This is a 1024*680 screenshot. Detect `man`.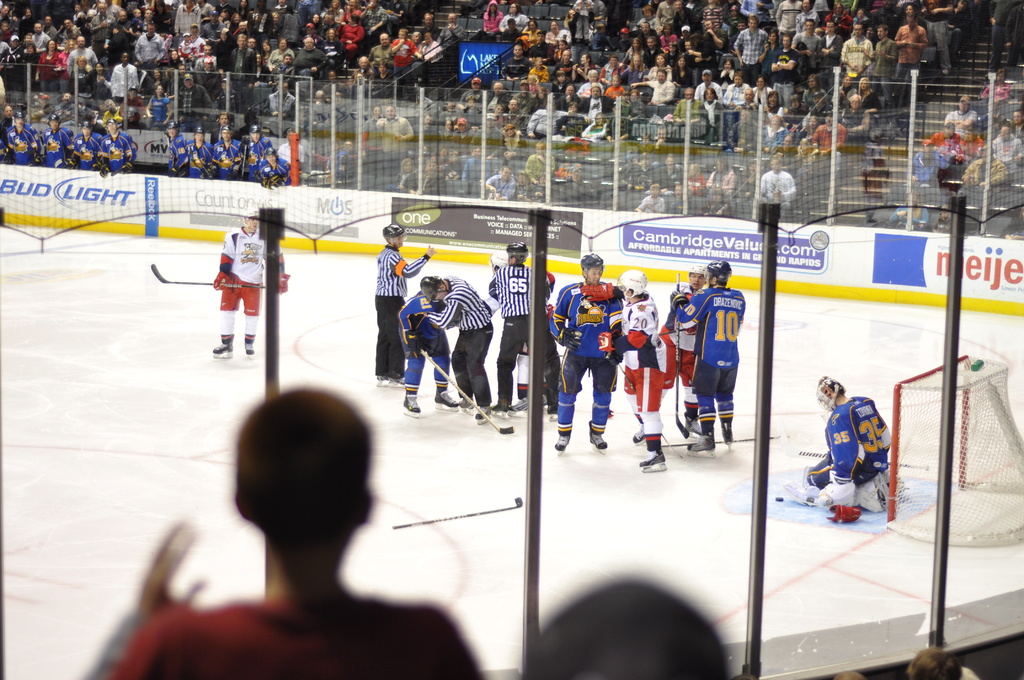
pyautogui.locateOnScreen(407, 159, 438, 193).
